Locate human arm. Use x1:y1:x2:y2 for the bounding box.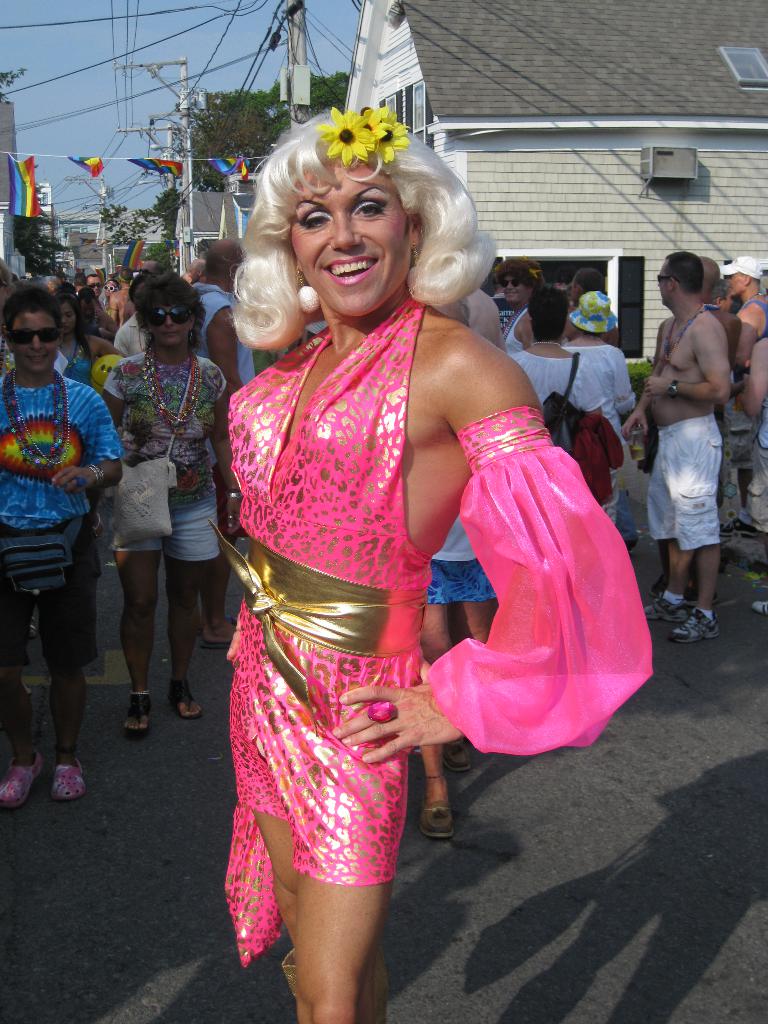
209:363:247:540.
